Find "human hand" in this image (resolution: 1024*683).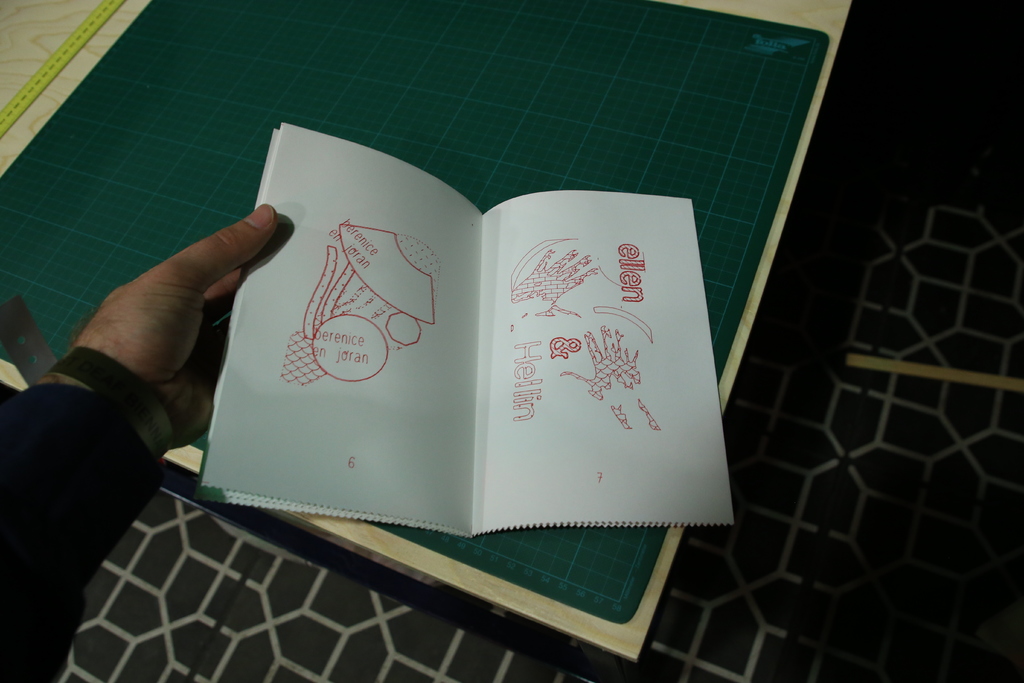
l=55, t=190, r=290, b=415.
